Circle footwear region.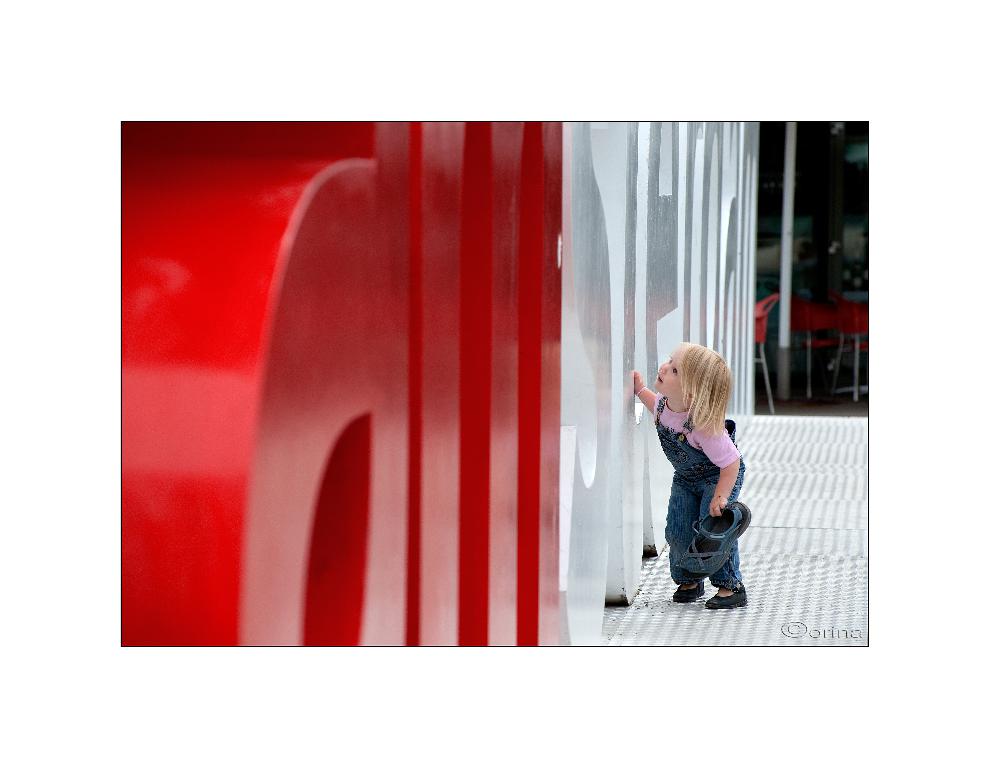
Region: x1=670, y1=583, x2=707, y2=604.
